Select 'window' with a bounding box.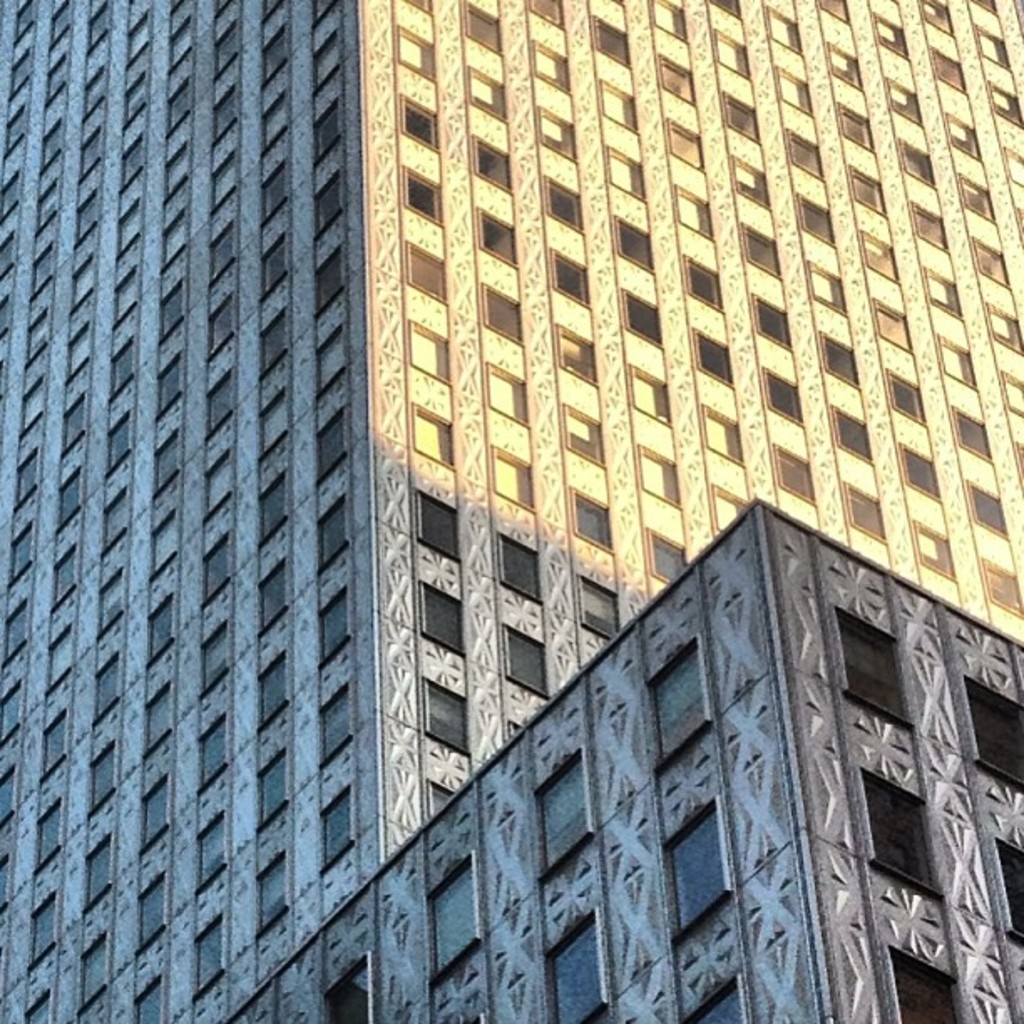
<box>530,37,571,90</box>.
